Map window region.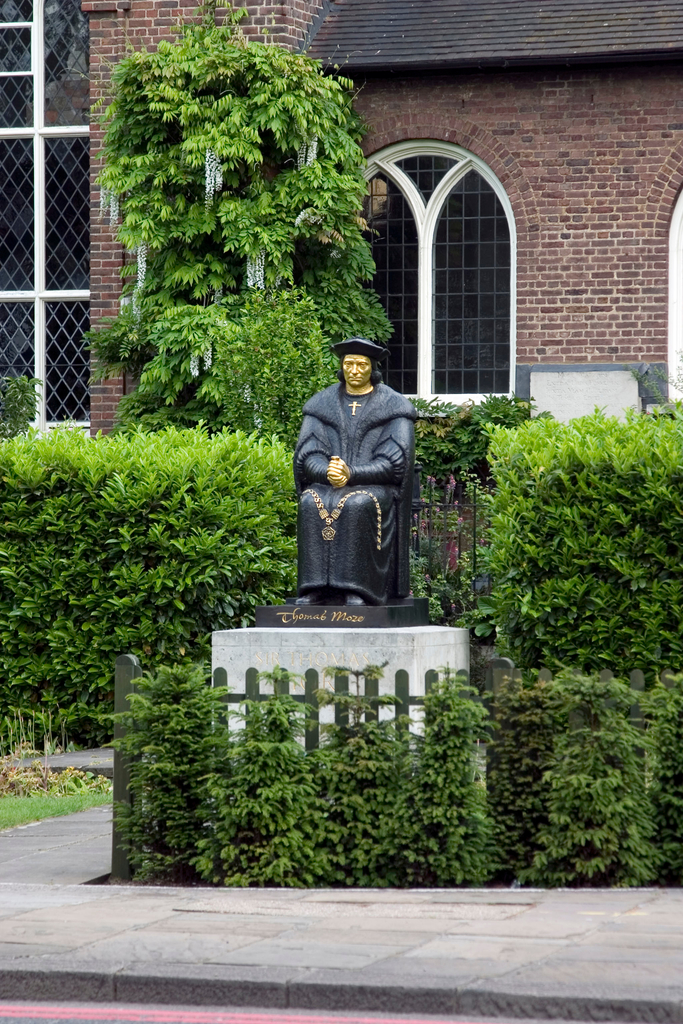
Mapped to BBox(0, 0, 92, 447).
